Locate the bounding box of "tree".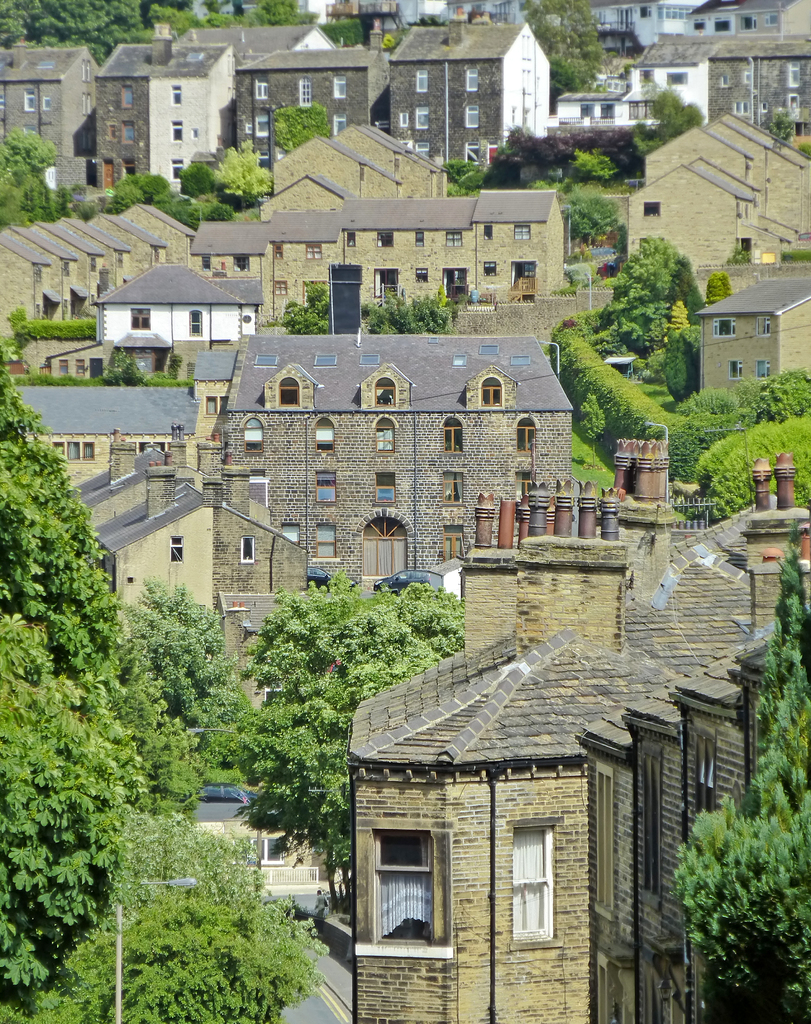
Bounding box: [x1=359, y1=278, x2=464, y2=331].
